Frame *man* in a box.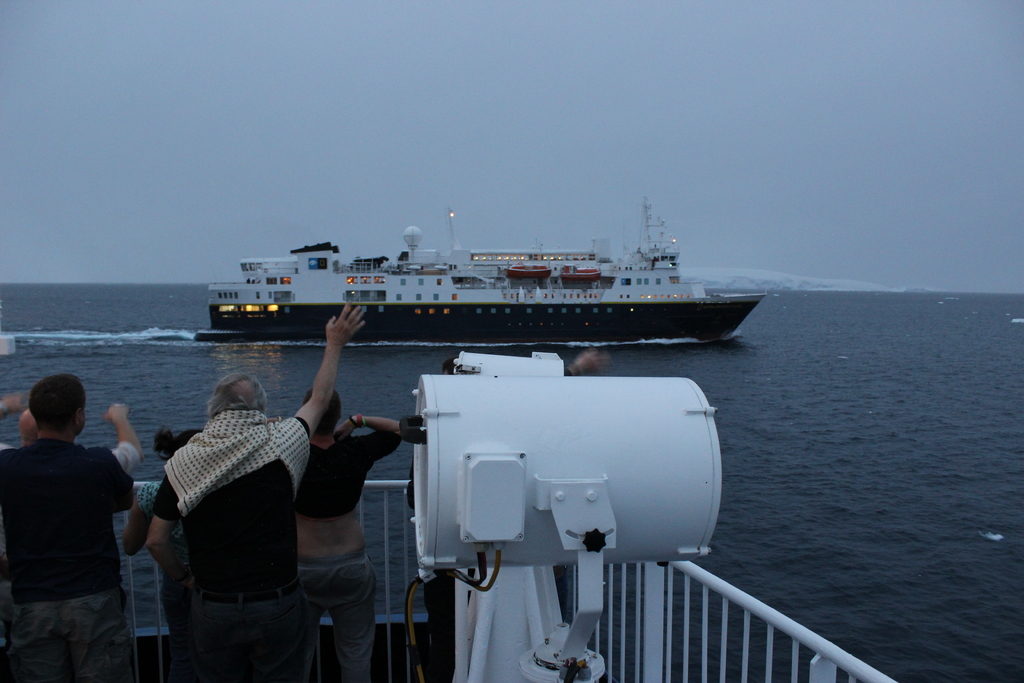
0, 393, 154, 660.
